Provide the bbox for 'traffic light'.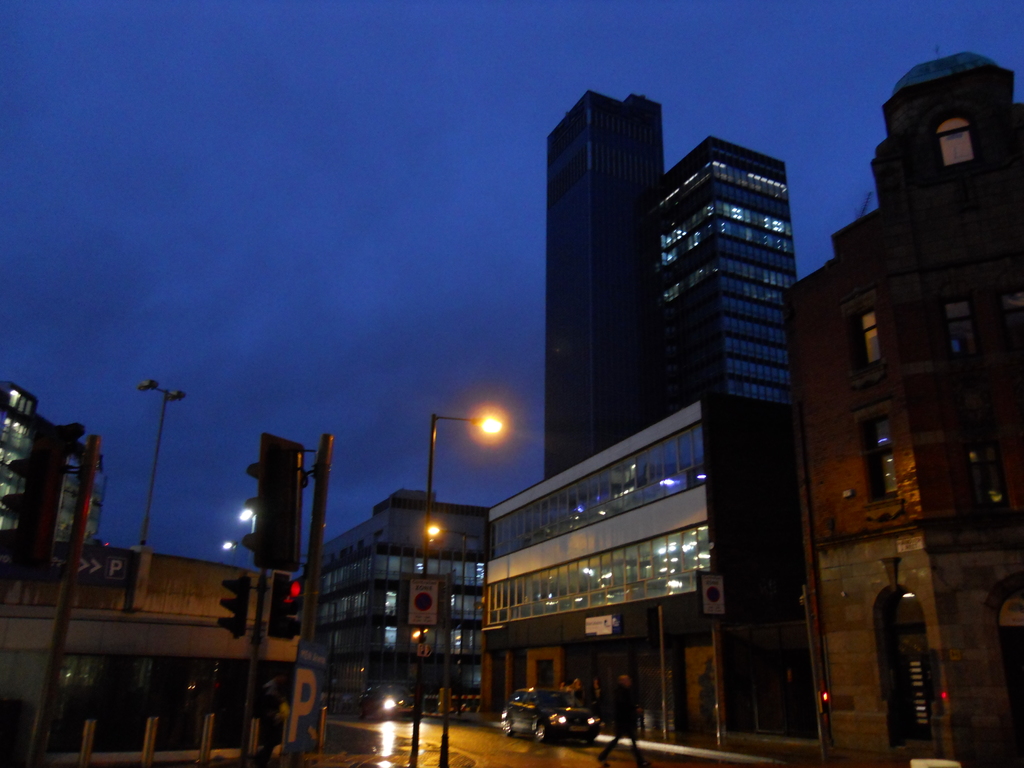
l=0, t=423, r=72, b=574.
